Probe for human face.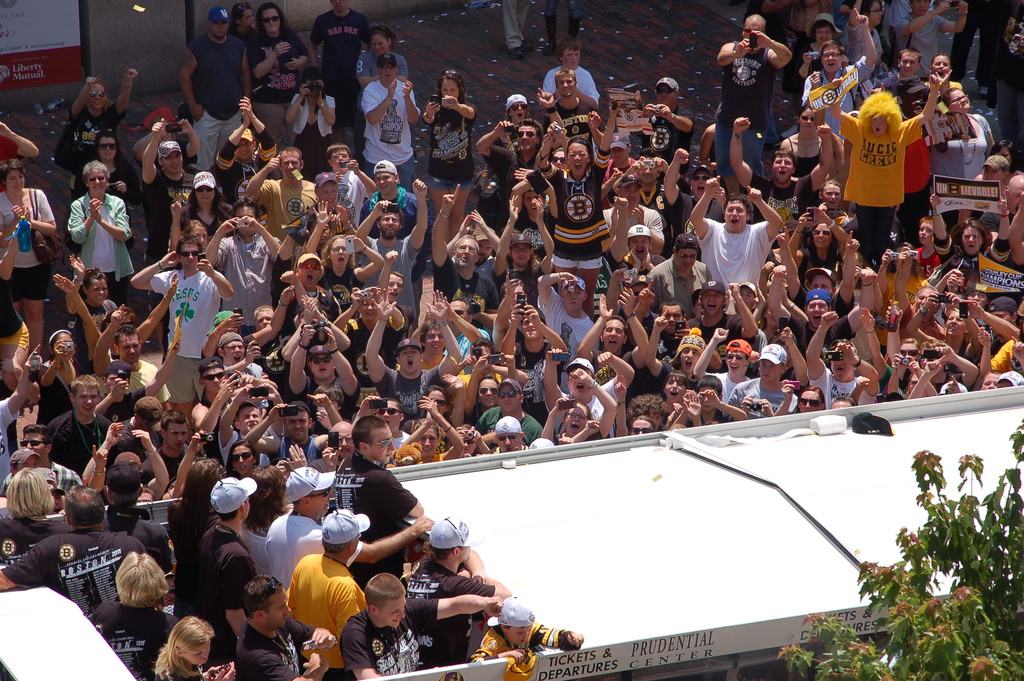
Probe result: 823, 185, 840, 208.
